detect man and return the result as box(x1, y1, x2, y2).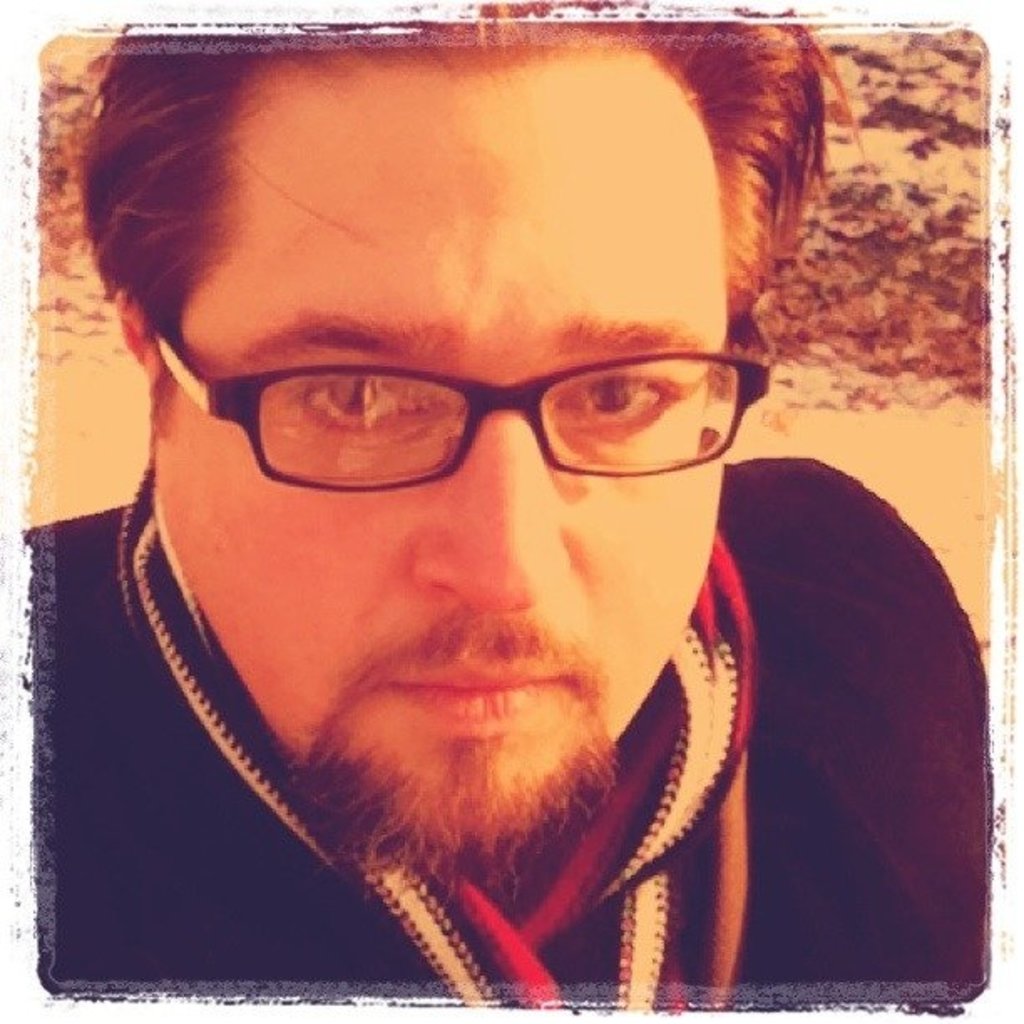
box(0, 0, 1023, 1023).
